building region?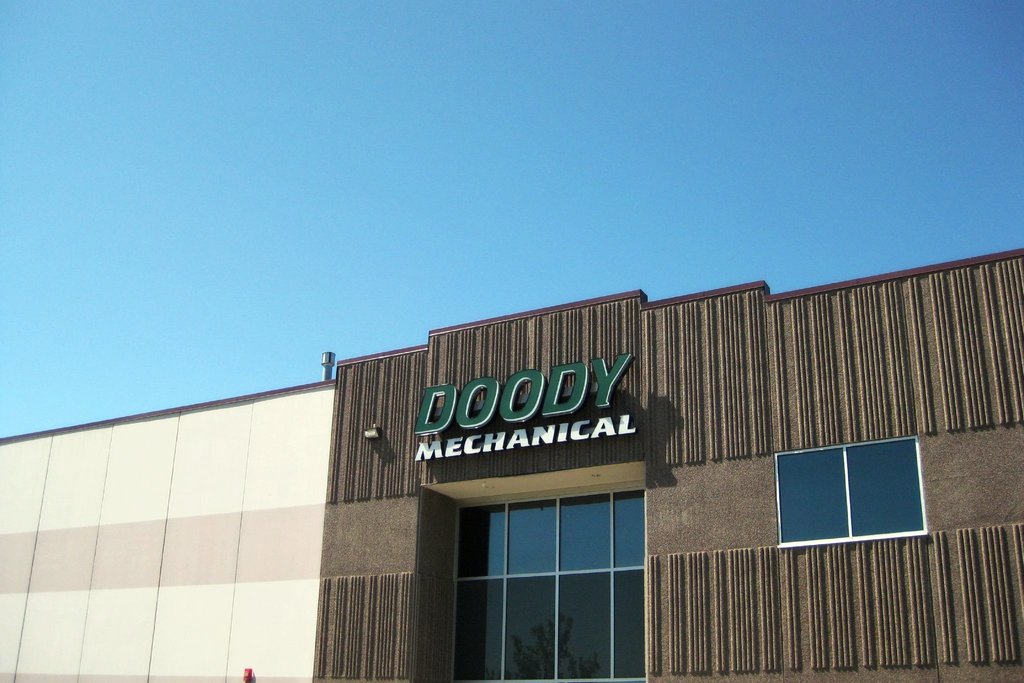
<box>310,250,1023,682</box>
